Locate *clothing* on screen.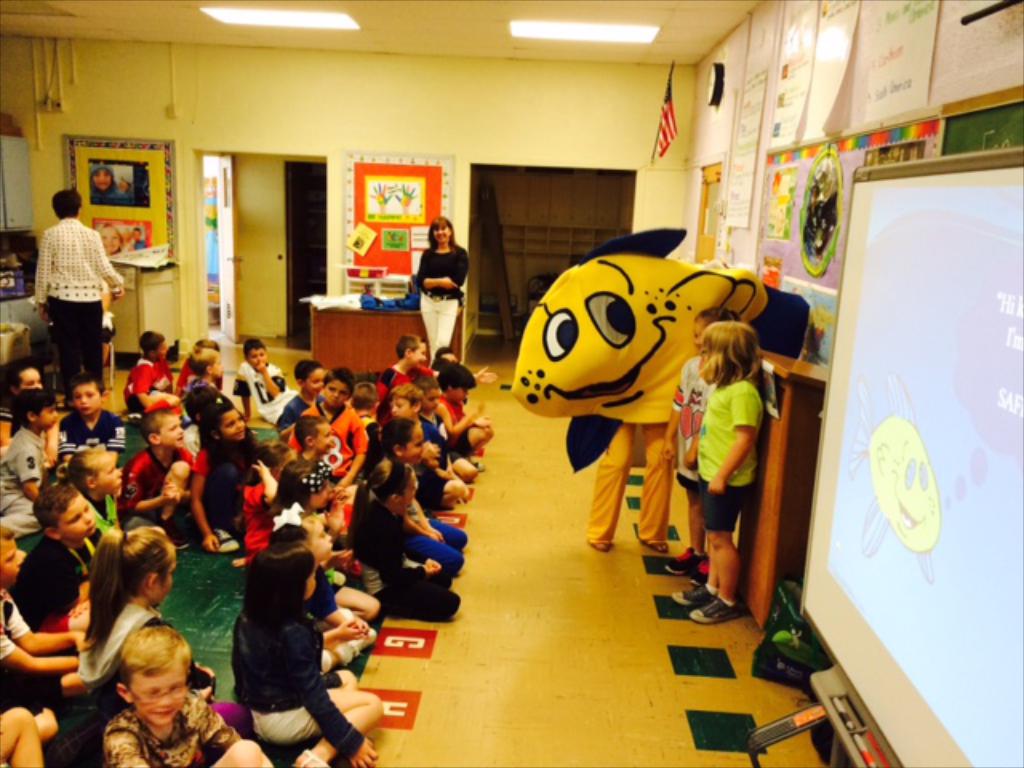
On screen at detection(85, 163, 131, 205).
